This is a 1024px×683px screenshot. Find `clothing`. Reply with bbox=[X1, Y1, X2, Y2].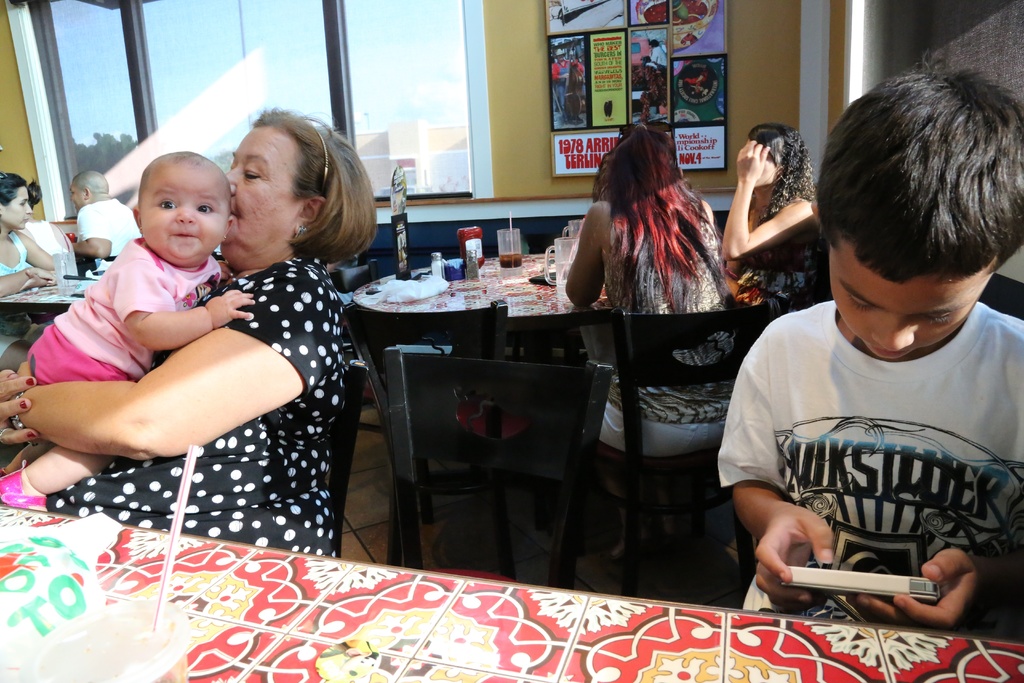
bbox=[596, 181, 753, 468].
